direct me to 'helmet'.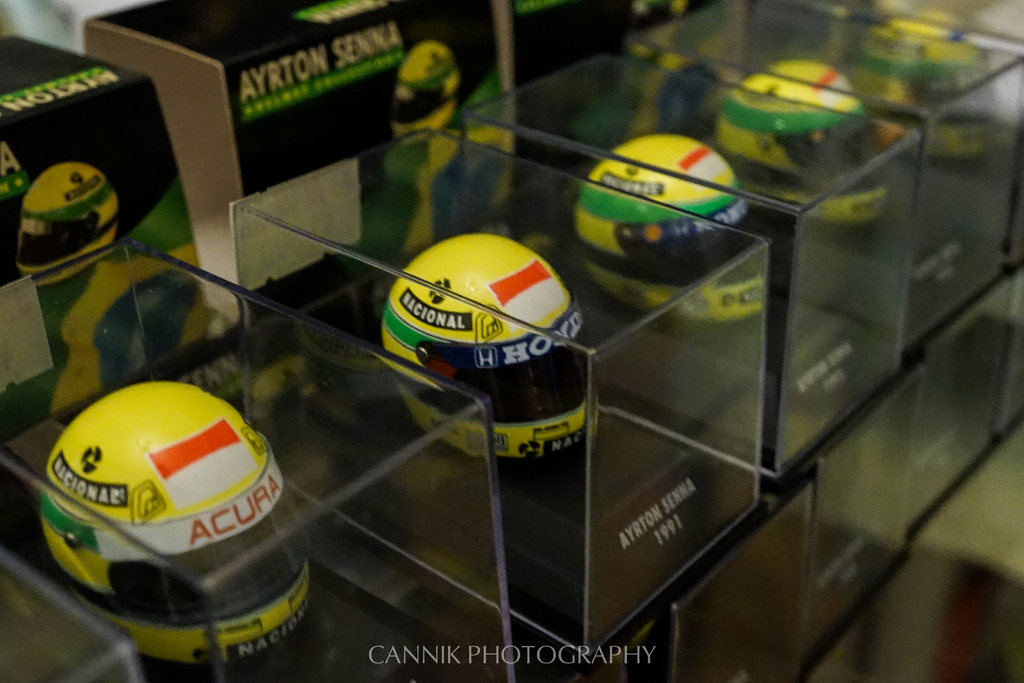
Direction: x1=583, y1=138, x2=765, y2=328.
